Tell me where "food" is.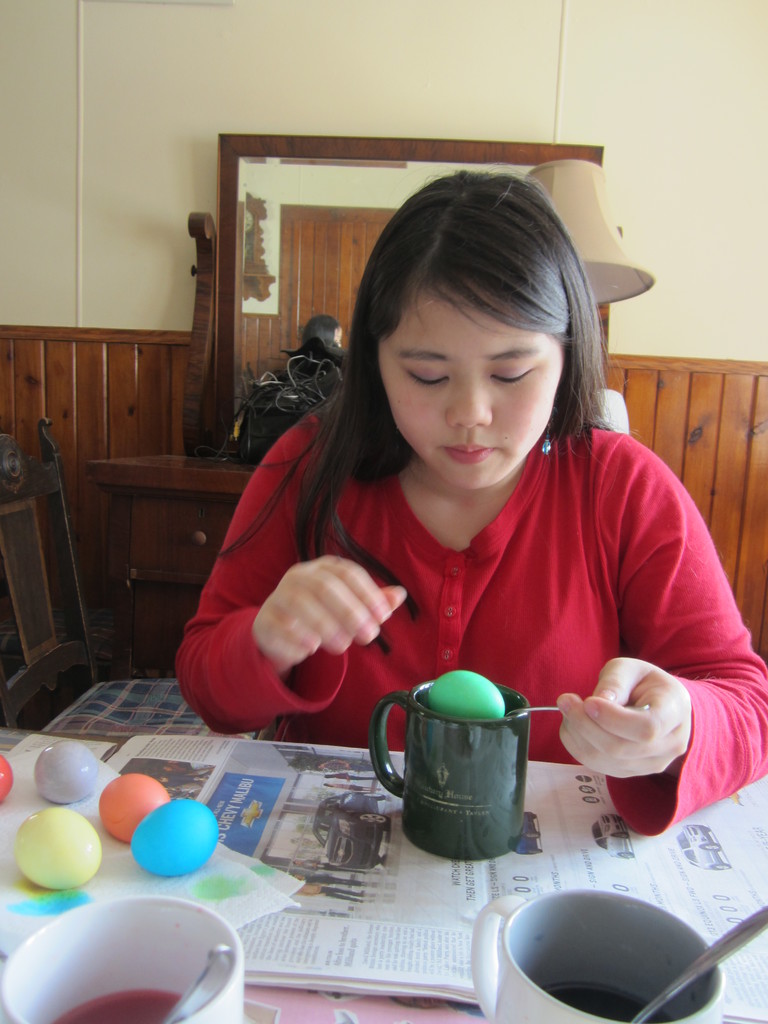
"food" is at Rect(34, 739, 100, 808).
